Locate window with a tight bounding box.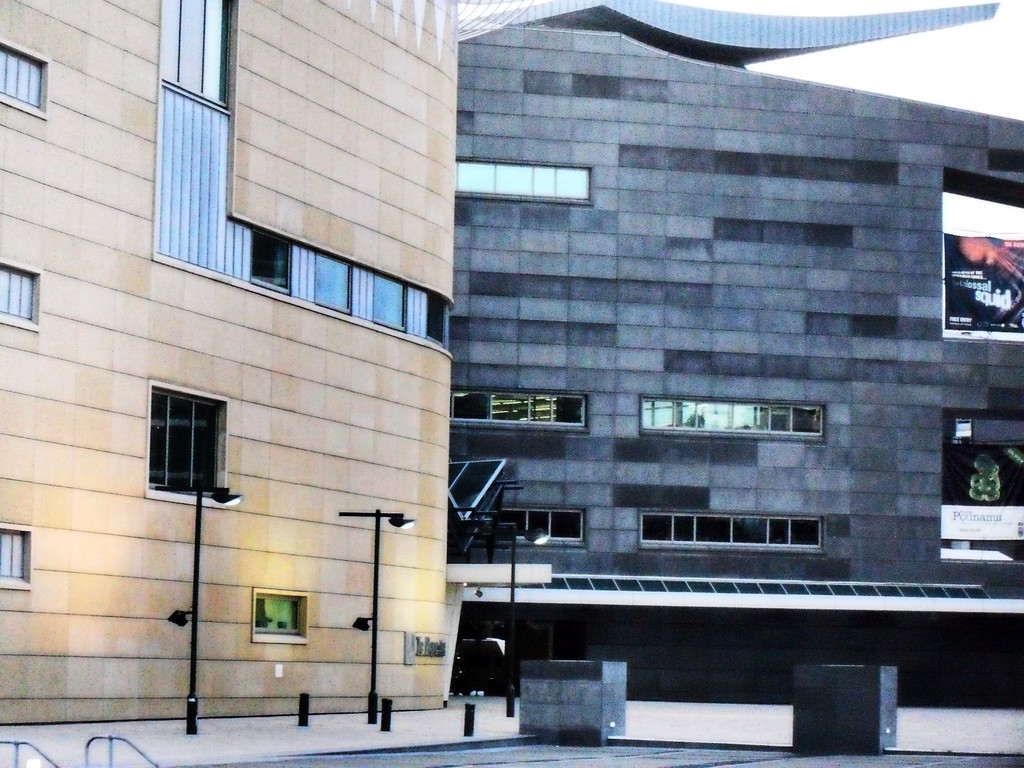
(left=0, top=259, right=40, bottom=331).
